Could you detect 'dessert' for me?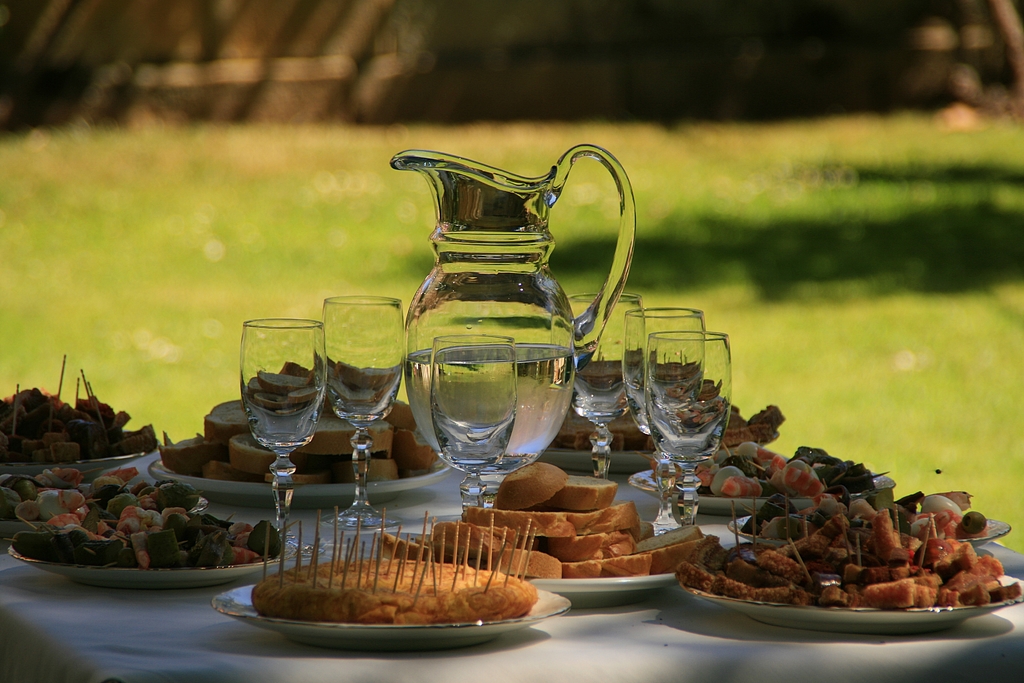
Detection result: <bbox>728, 410, 788, 450</bbox>.
